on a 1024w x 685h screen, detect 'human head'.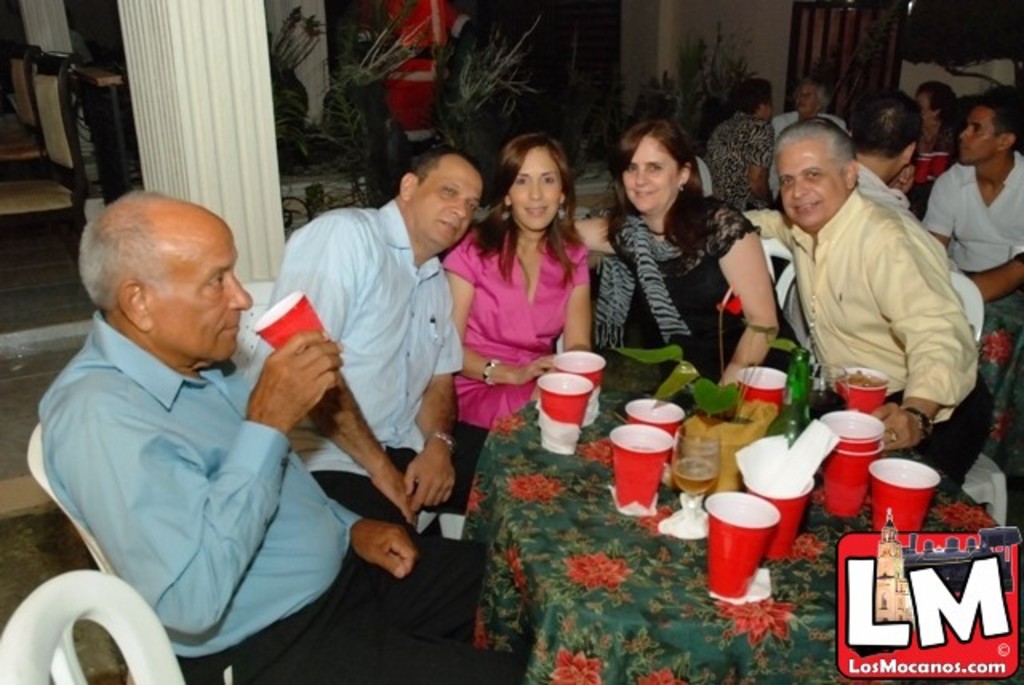
detection(792, 74, 834, 110).
